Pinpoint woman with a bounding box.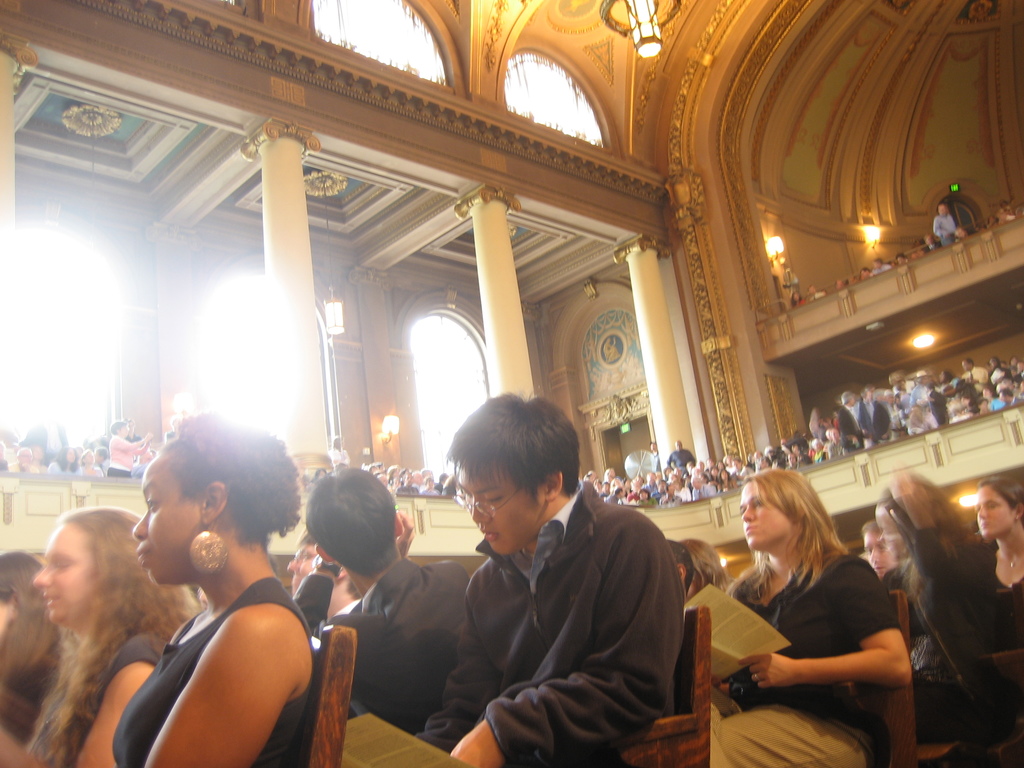
704/468/918/762.
